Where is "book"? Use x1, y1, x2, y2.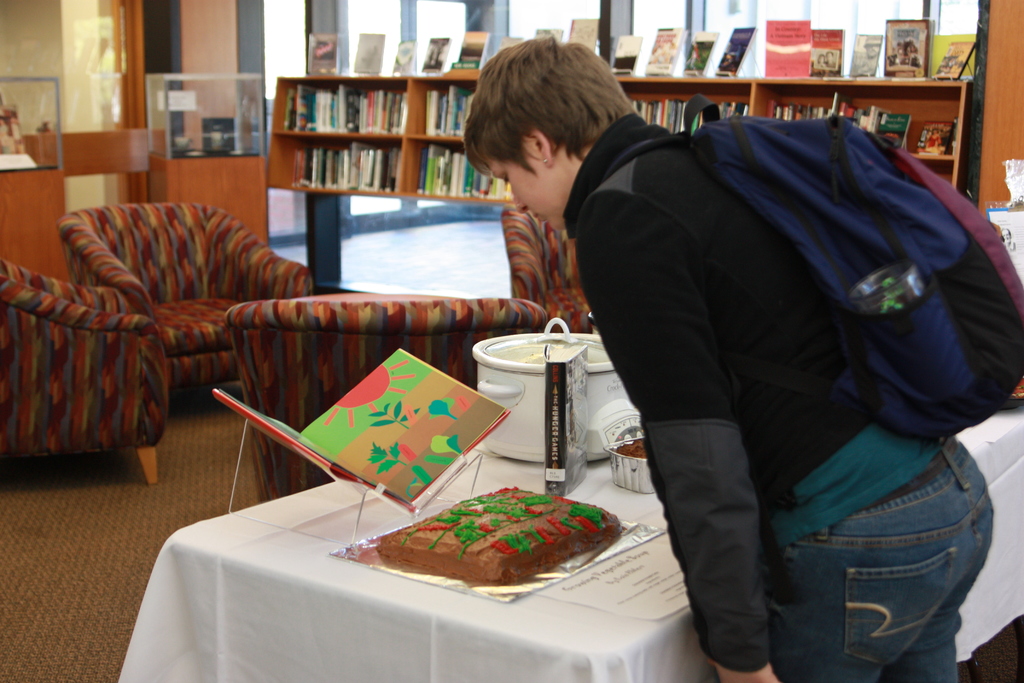
214, 339, 518, 519.
